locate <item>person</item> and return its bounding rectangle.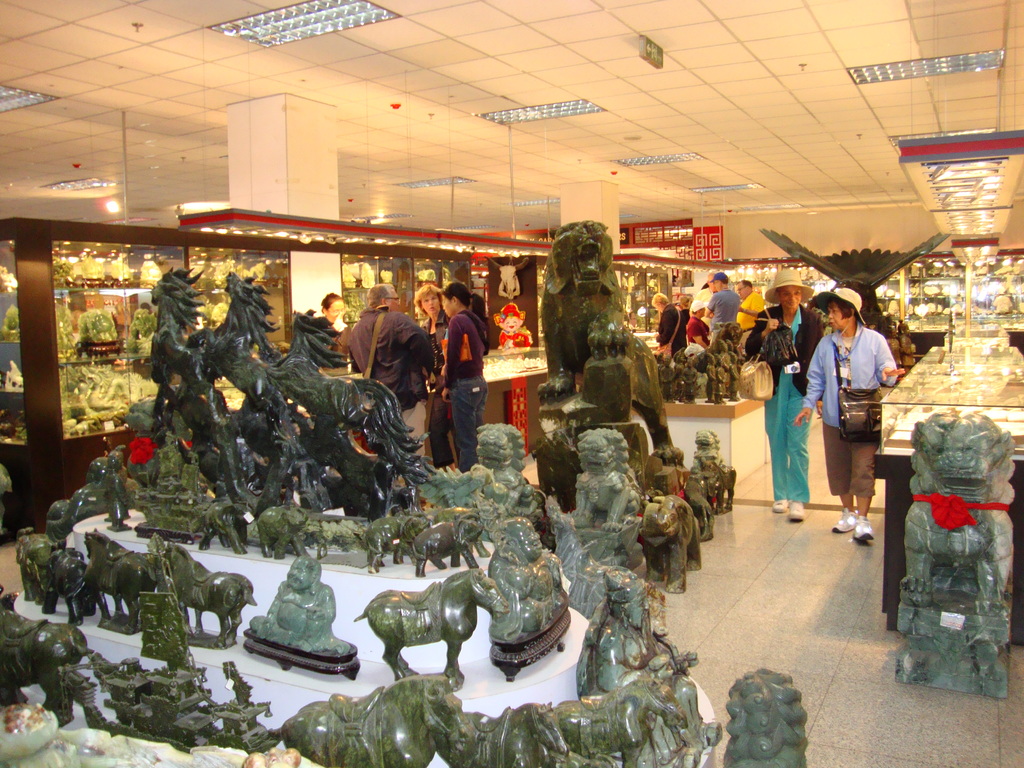
<region>346, 282, 436, 460</region>.
